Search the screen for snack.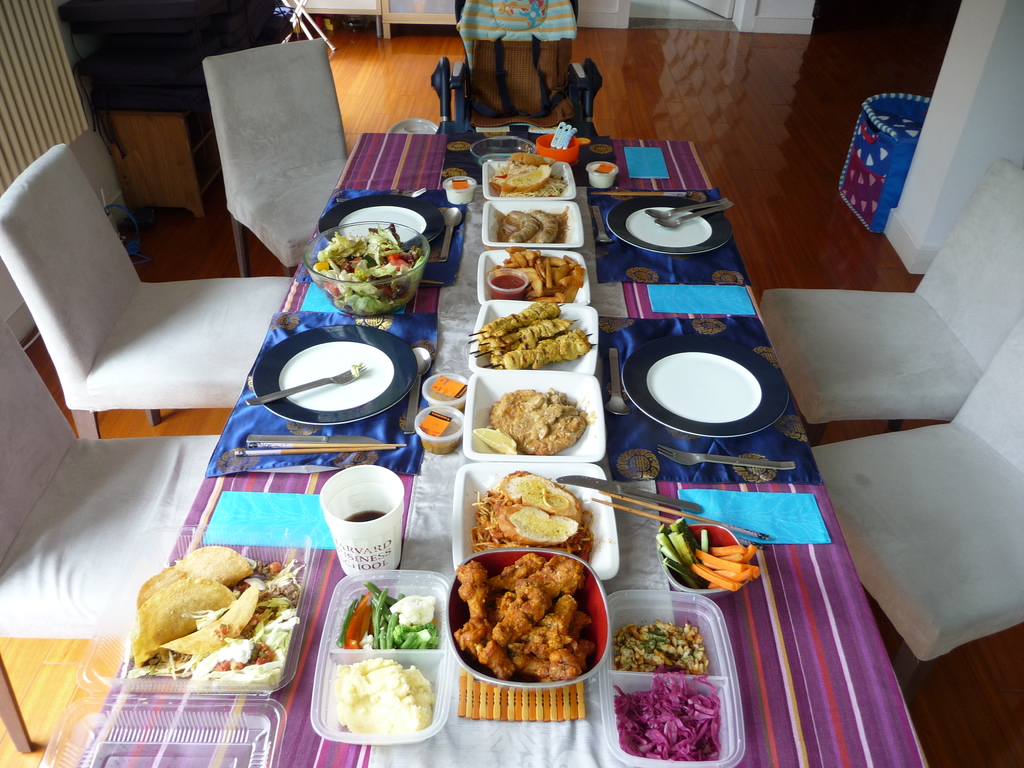
Found at 481/296/561/340.
